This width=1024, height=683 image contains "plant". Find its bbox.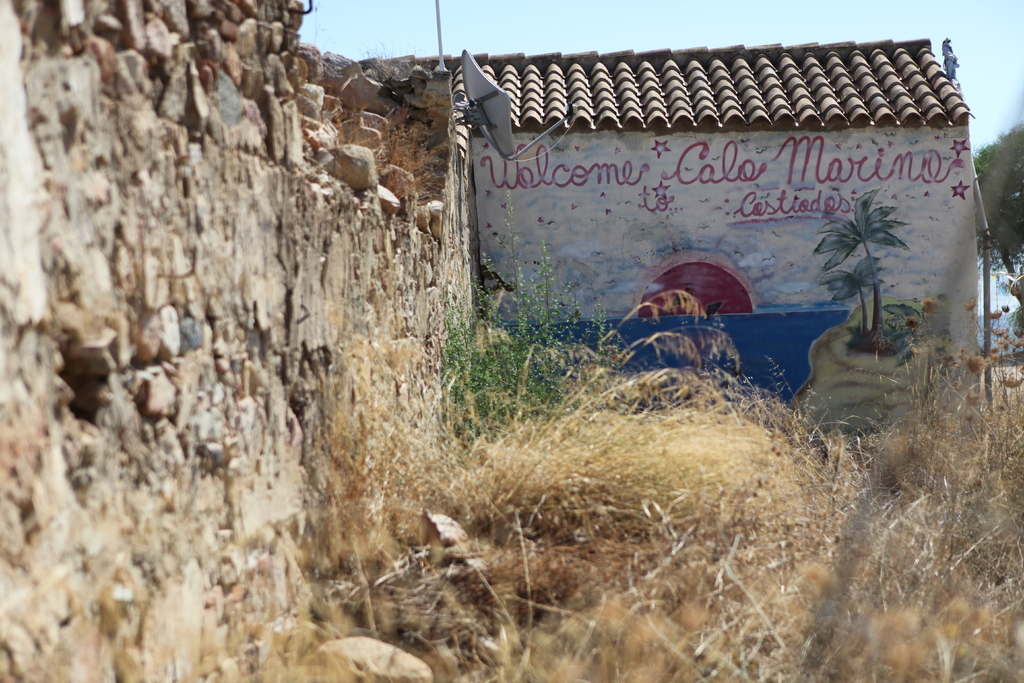
BBox(820, 190, 911, 346).
